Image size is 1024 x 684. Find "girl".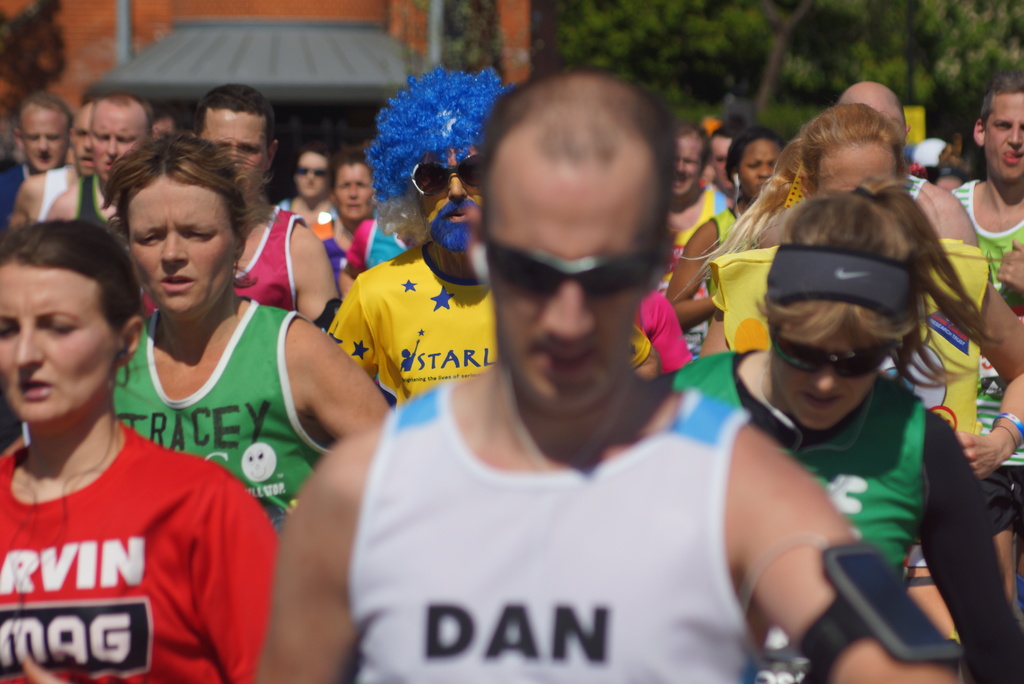
[652, 168, 1021, 683].
